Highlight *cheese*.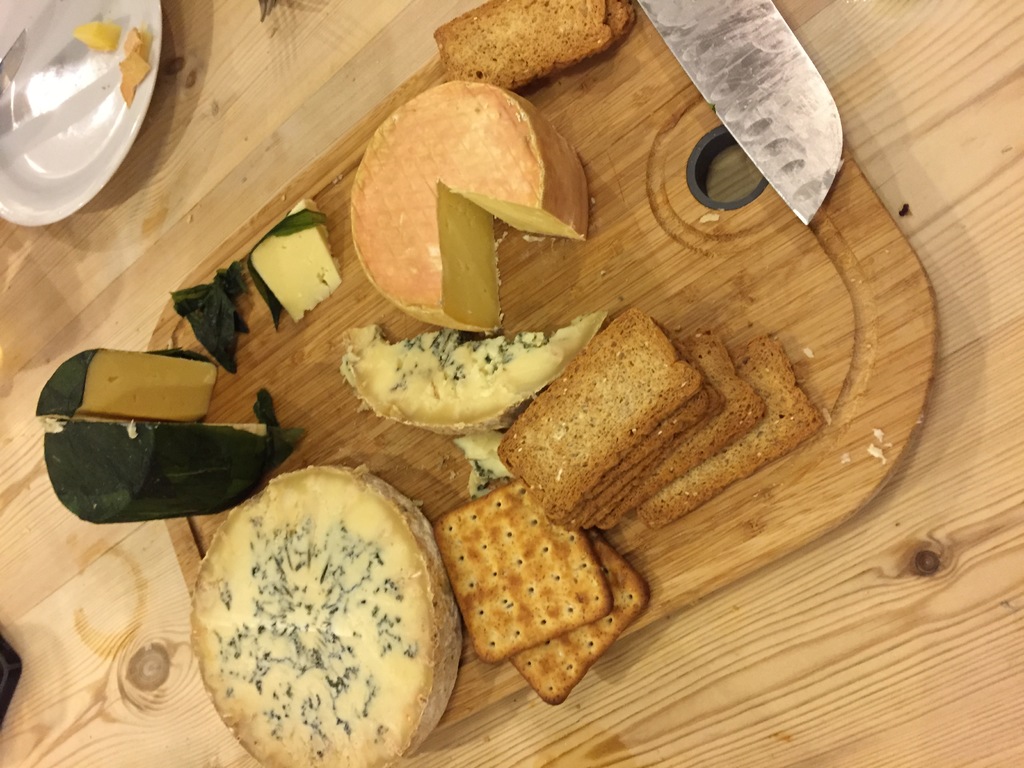
Highlighted region: bbox=(348, 77, 590, 332).
